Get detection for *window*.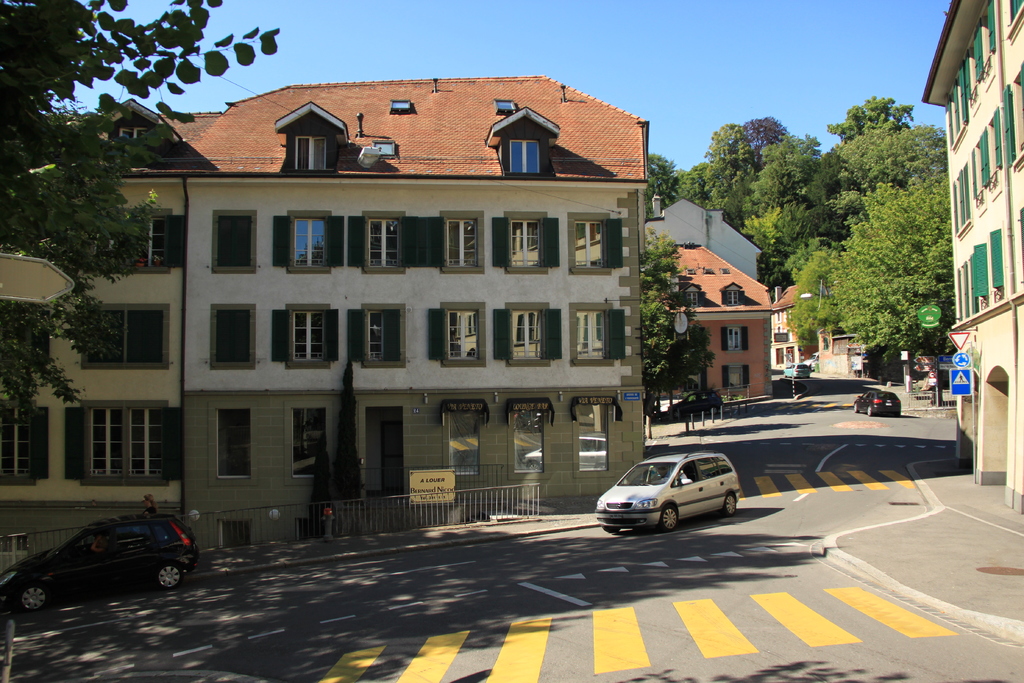
Detection: (943, 99, 956, 149).
